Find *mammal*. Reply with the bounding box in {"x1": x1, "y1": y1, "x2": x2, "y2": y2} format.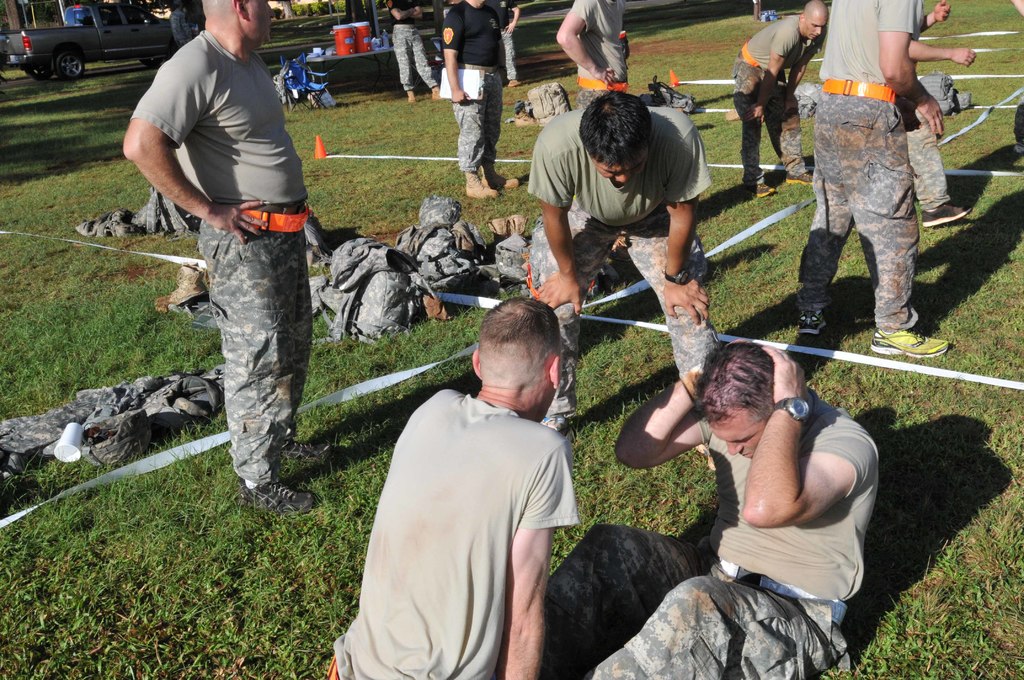
{"x1": 329, "y1": 335, "x2": 598, "y2": 664}.
